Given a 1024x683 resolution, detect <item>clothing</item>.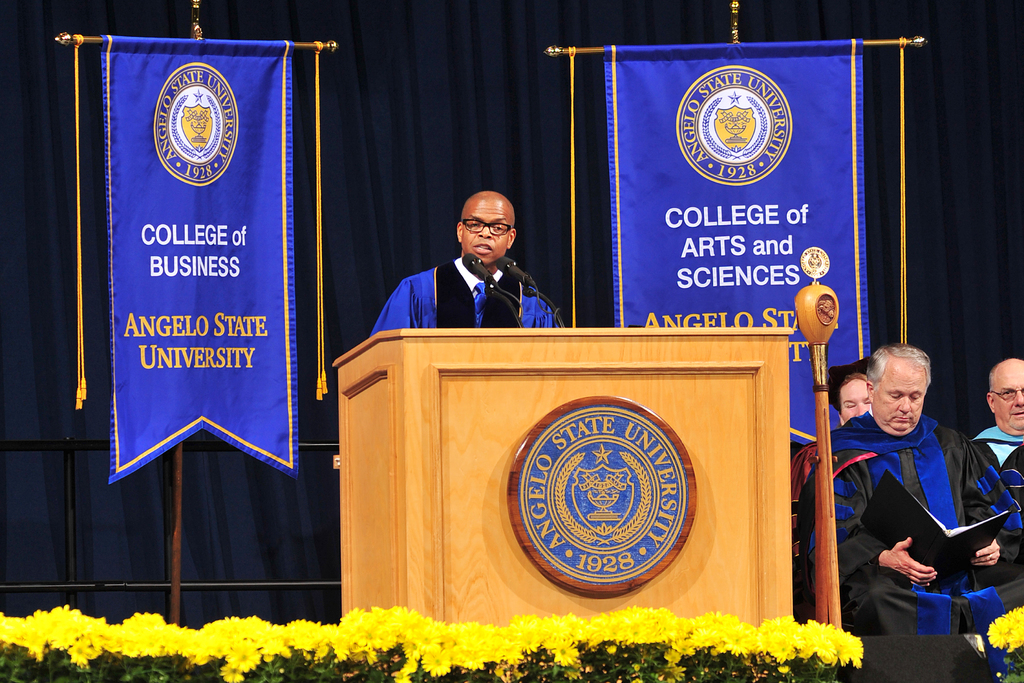
box=[964, 419, 1023, 608].
